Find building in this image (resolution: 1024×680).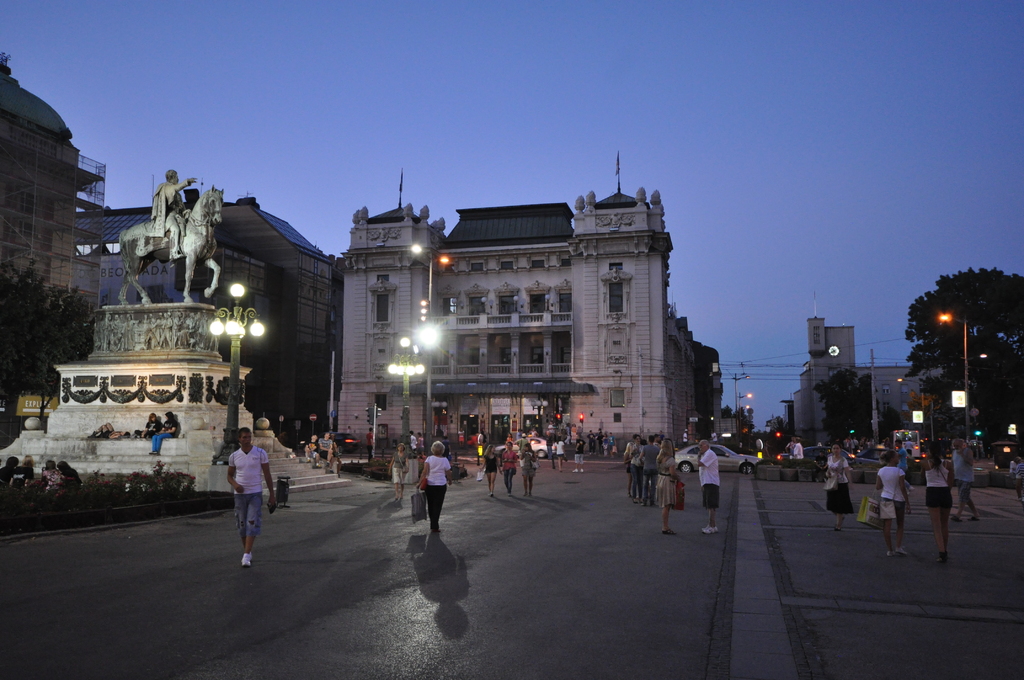
crop(341, 193, 719, 436).
